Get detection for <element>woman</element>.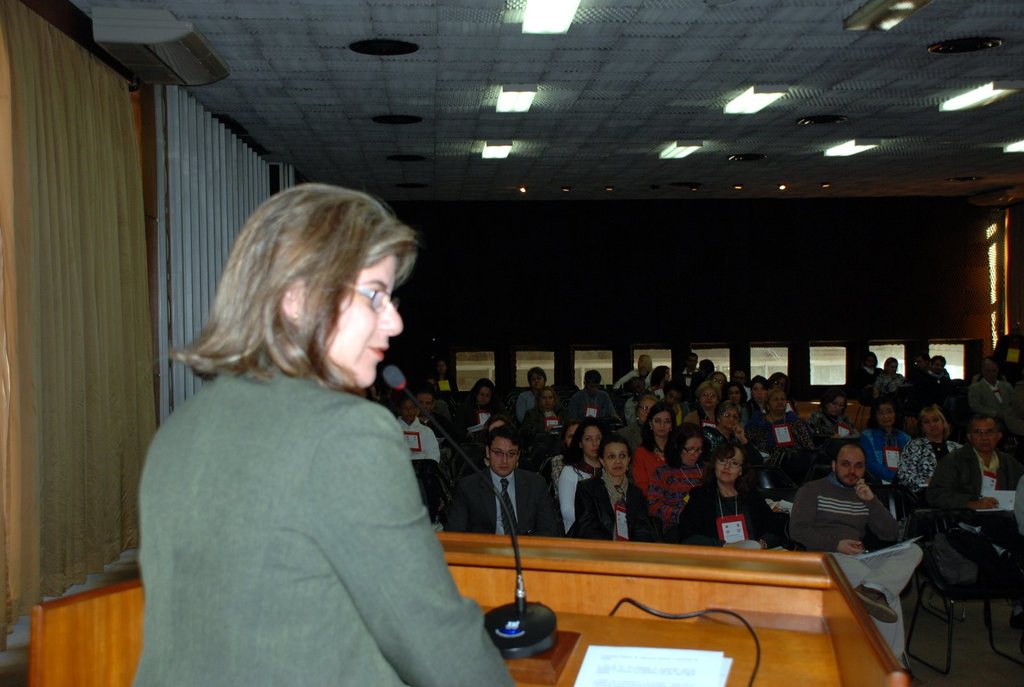
Detection: pyautogui.locateOnScreen(555, 415, 605, 537).
